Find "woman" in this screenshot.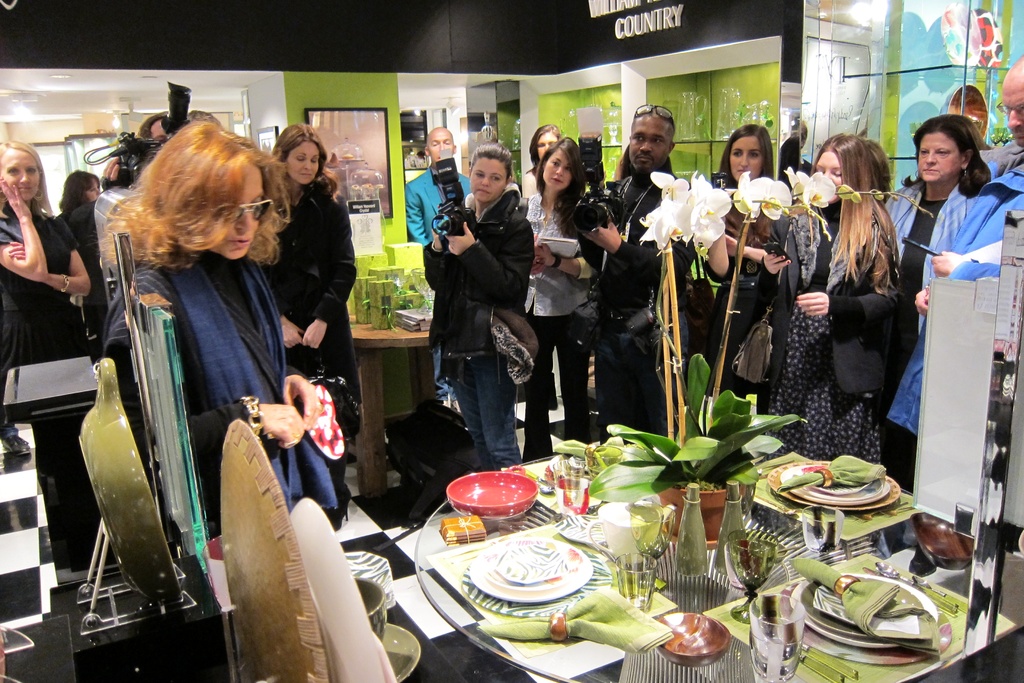
The bounding box for "woman" is left=700, top=119, right=780, bottom=411.
